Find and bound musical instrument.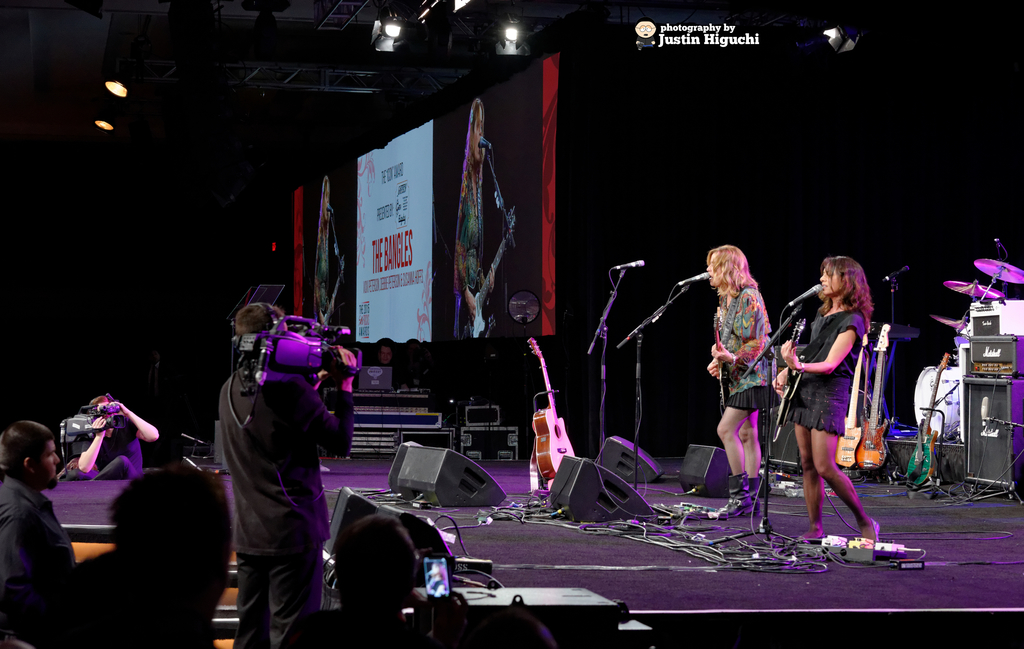
Bound: rect(777, 316, 813, 409).
